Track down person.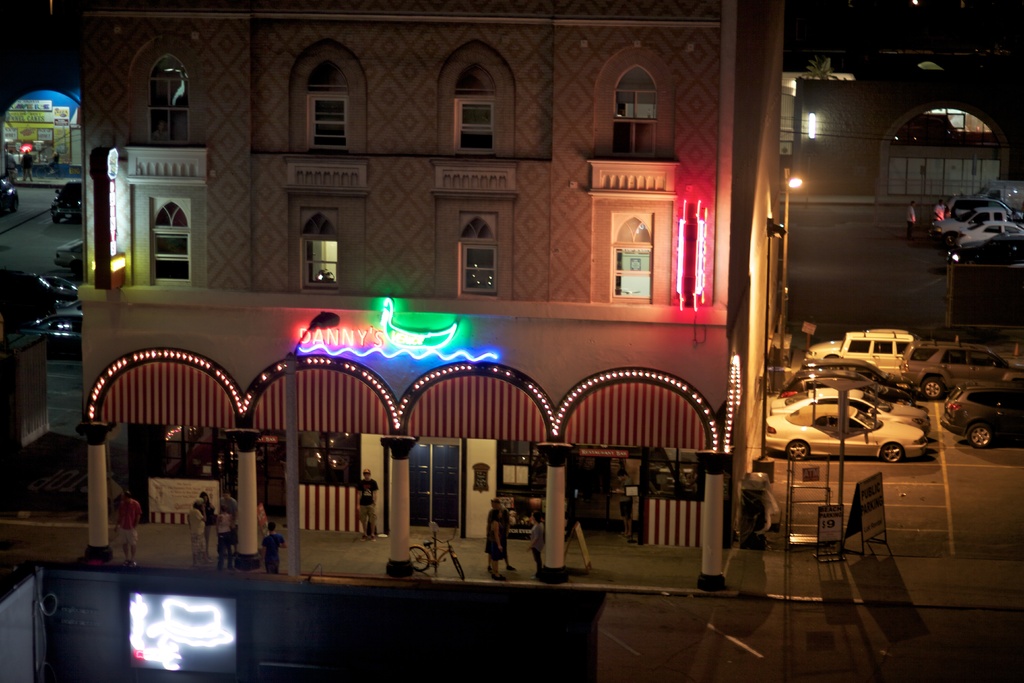
Tracked to <box>118,494,145,570</box>.
